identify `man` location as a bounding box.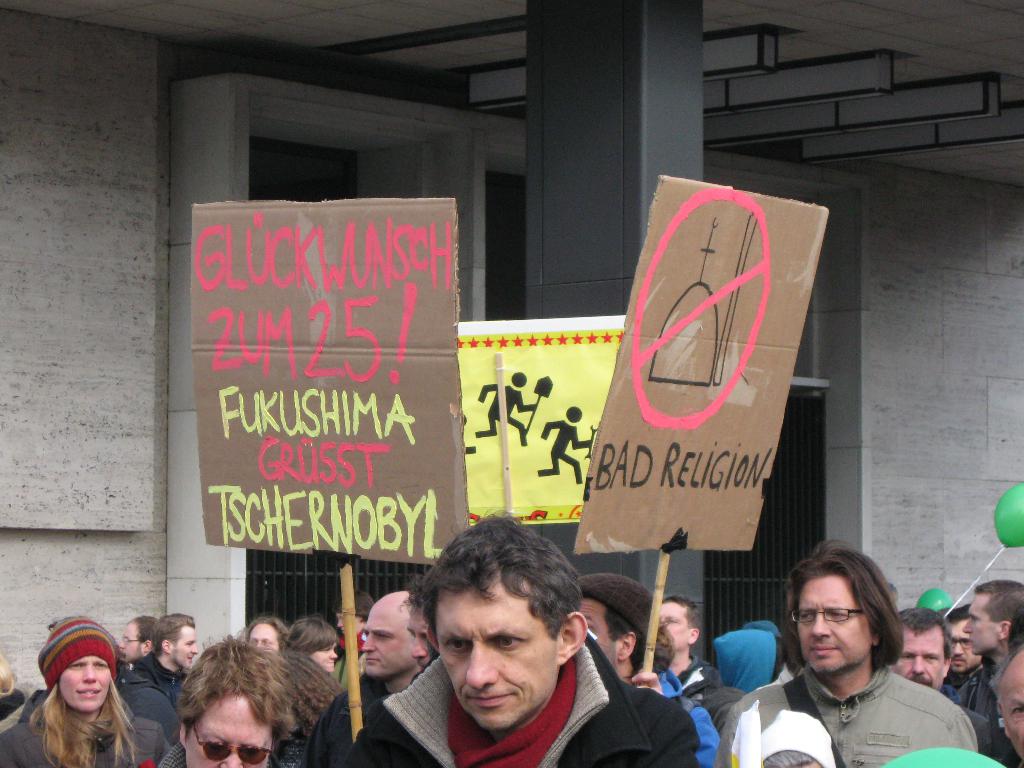
select_region(332, 550, 684, 767).
